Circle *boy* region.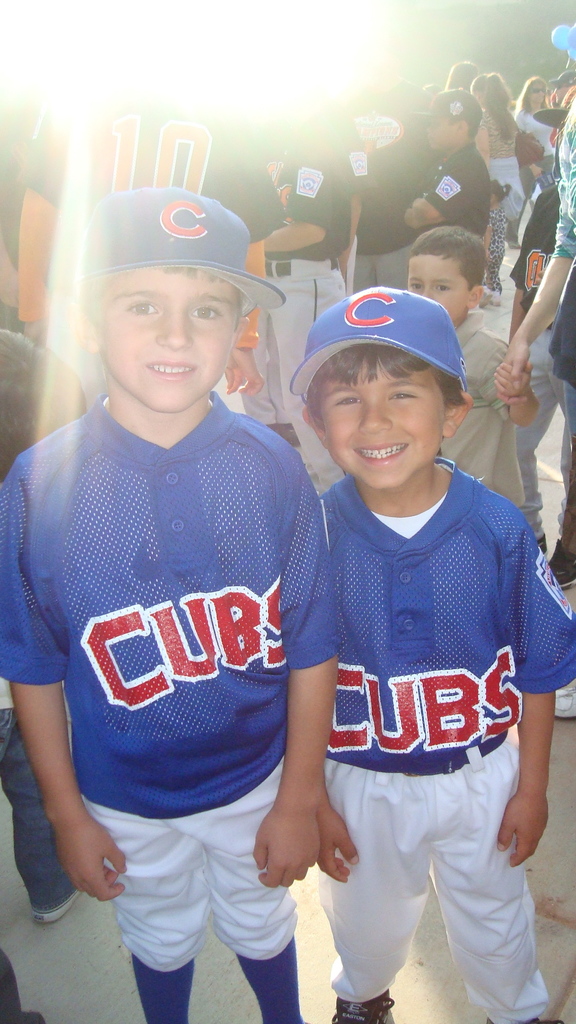
Region: 401 84 488 236.
